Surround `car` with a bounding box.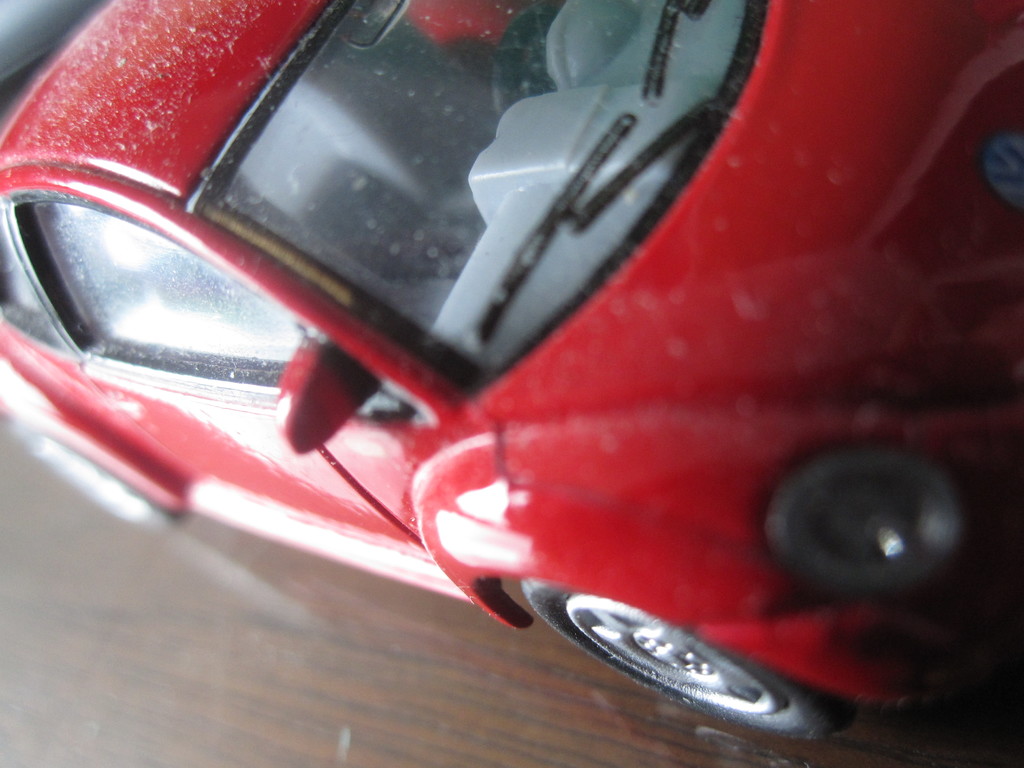
rect(0, 0, 1023, 744).
